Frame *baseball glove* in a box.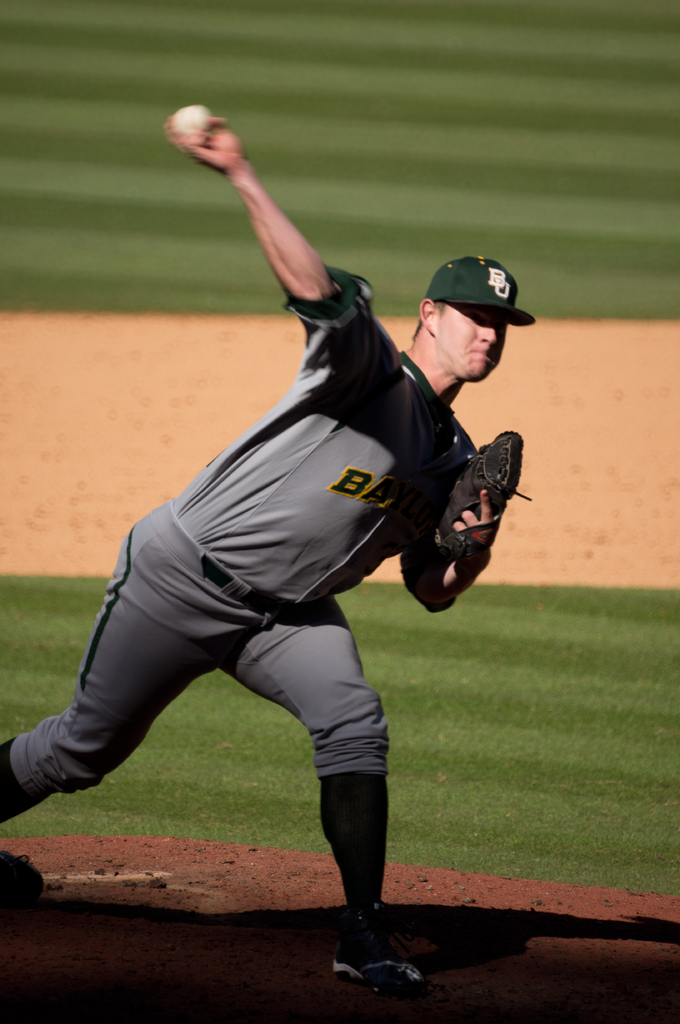
(left=427, top=431, right=537, bottom=579).
